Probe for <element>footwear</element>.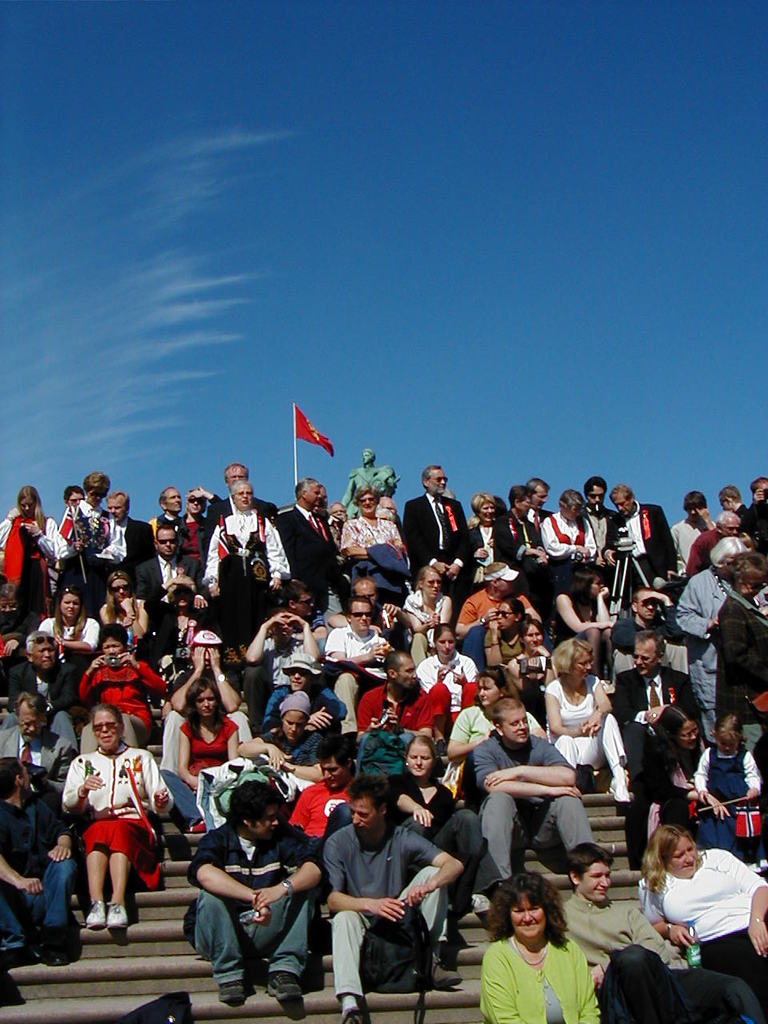
Probe result: (x1=343, y1=1006, x2=361, y2=1023).
